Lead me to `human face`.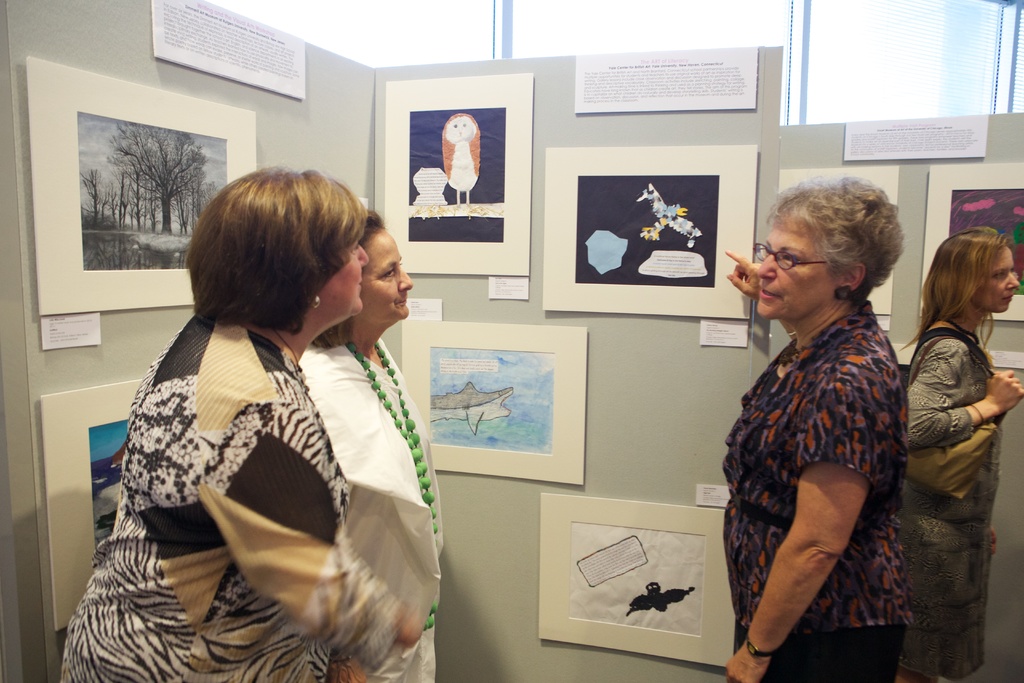
Lead to <bbox>756, 210, 839, 317</bbox>.
